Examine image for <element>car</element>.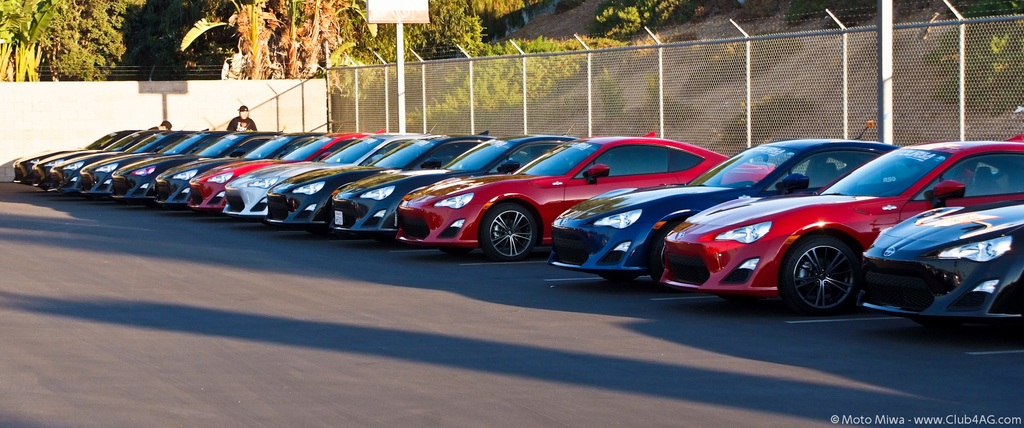
Examination result: l=154, t=136, r=268, b=213.
